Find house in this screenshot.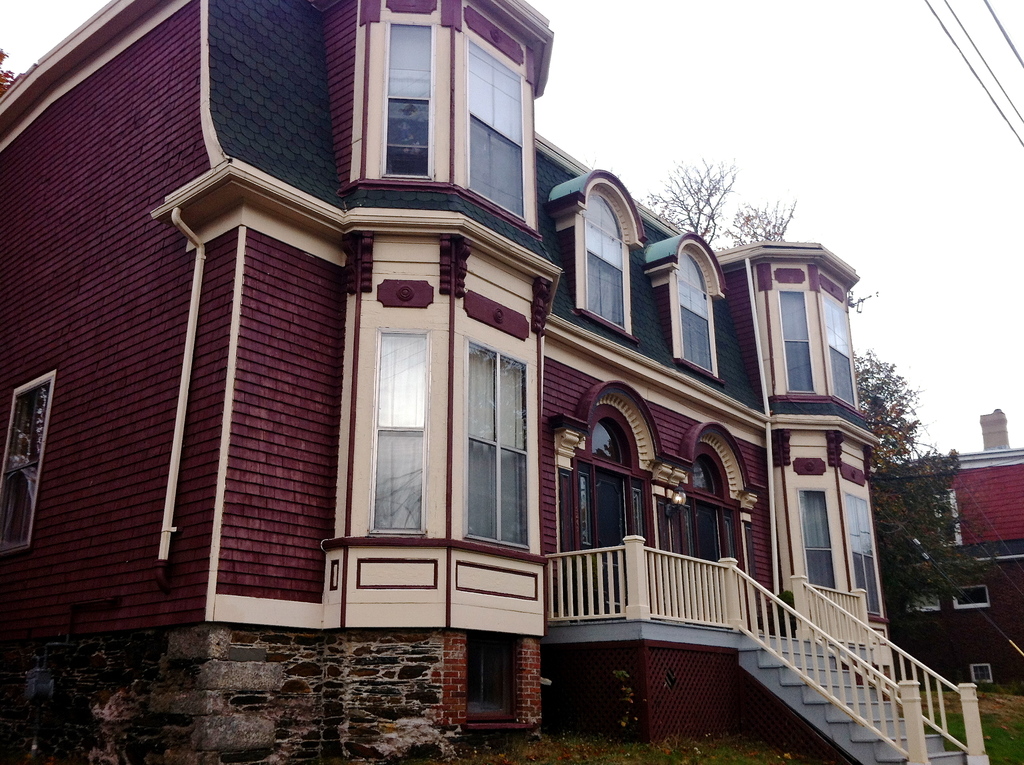
The bounding box for house is (left=0, top=0, right=981, bottom=764).
